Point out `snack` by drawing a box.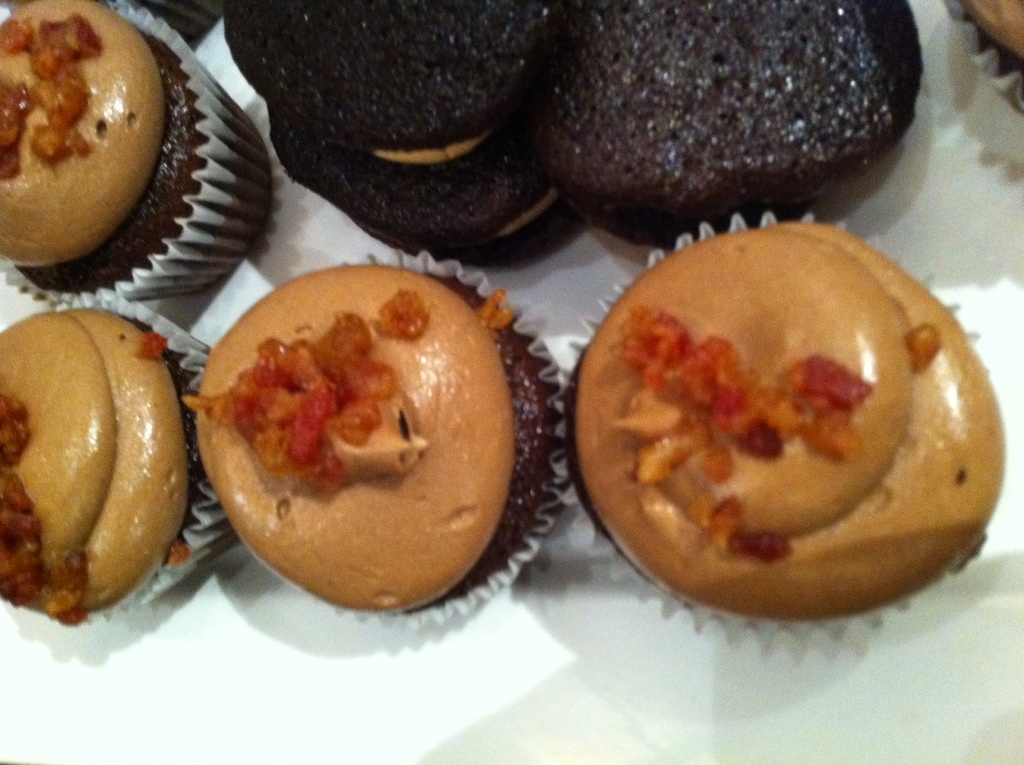
bbox=(0, 296, 243, 624).
